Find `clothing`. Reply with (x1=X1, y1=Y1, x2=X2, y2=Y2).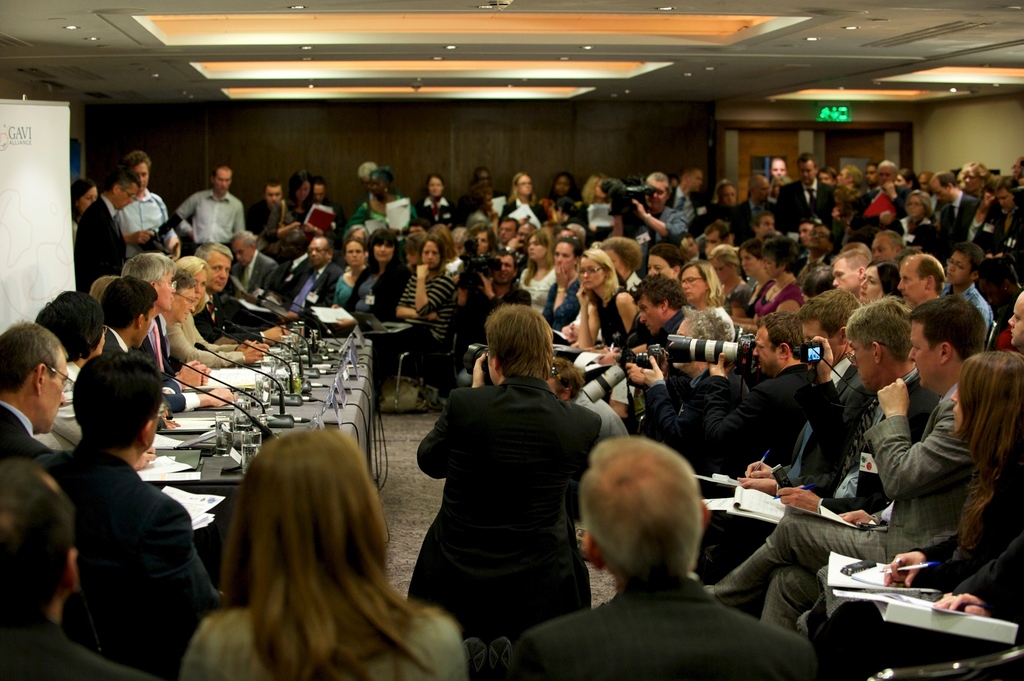
(x1=0, y1=613, x2=138, y2=680).
